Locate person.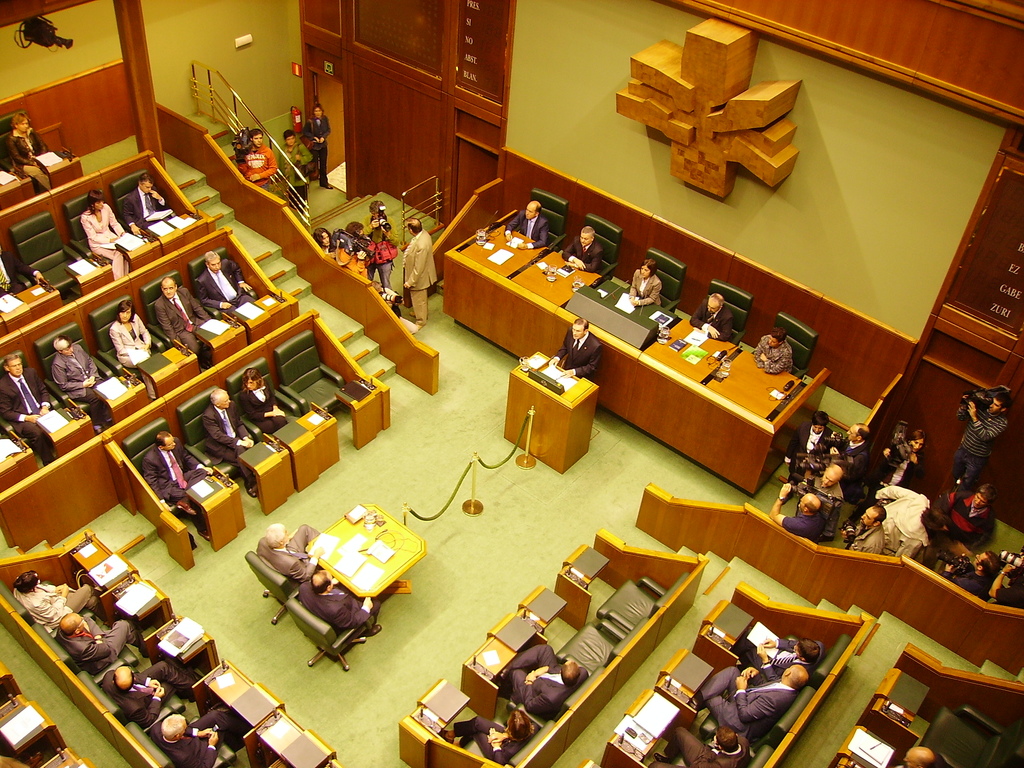
Bounding box: Rect(128, 171, 174, 228).
